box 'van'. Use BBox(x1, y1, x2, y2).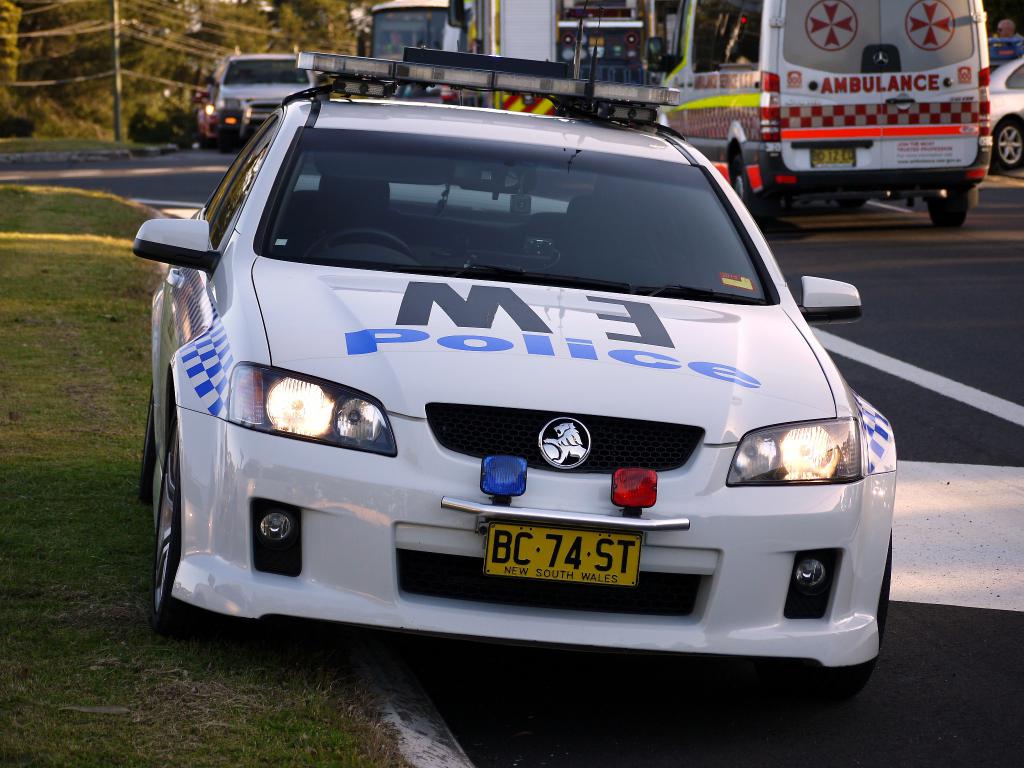
BBox(657, 0, 985, 232).
